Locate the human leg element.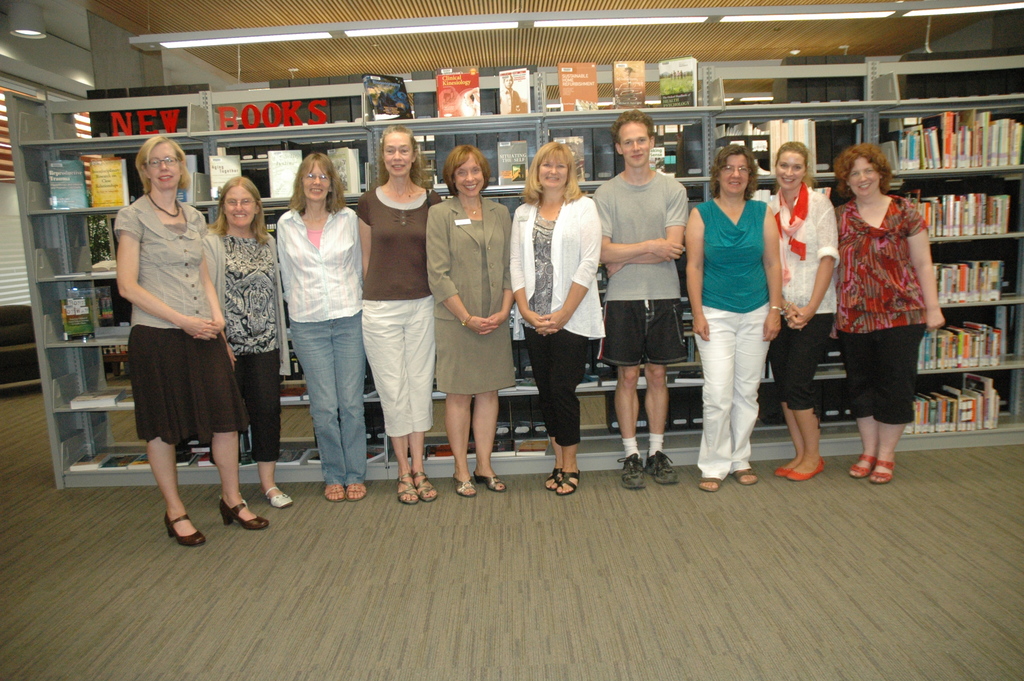
Element bbox: {"left": 445, "top": 397, "right": 472, "bottom": 498}.
